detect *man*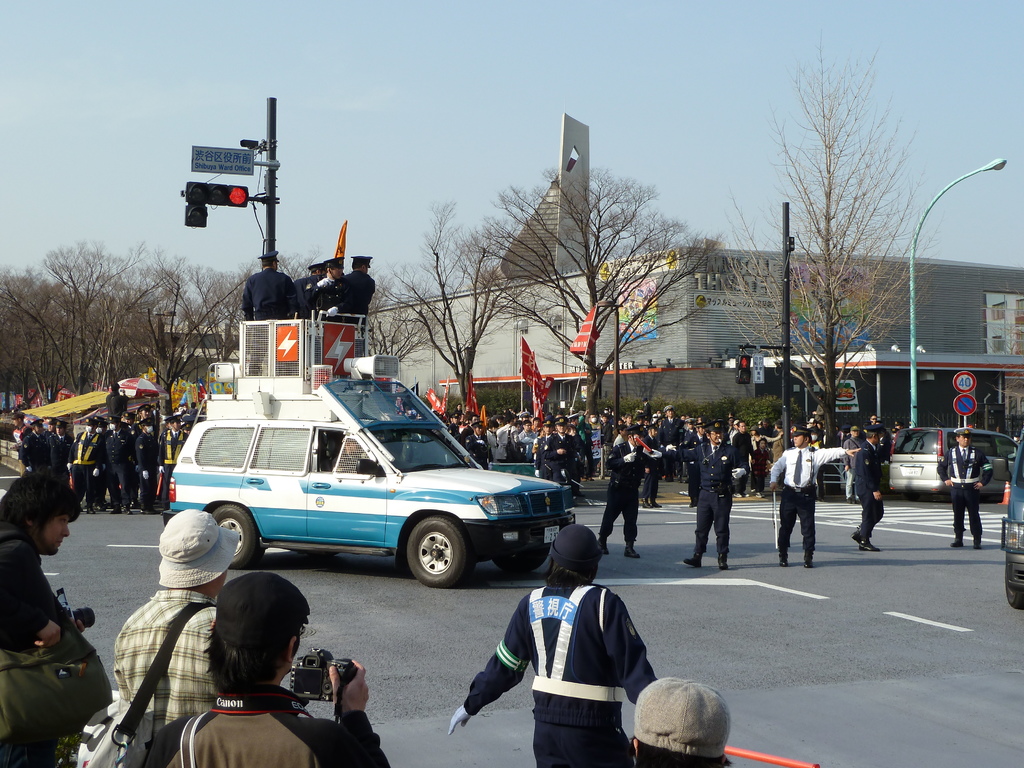
Rect(152, 572, 386, 767)
